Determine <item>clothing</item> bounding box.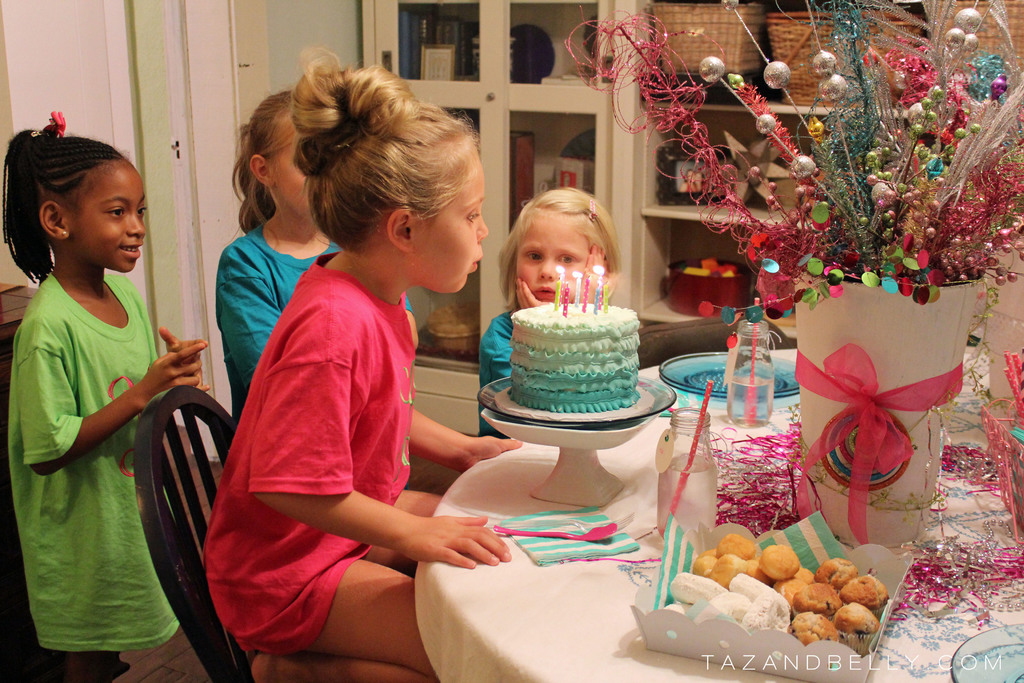
Determined: crop(479, 309, 511, 443).
